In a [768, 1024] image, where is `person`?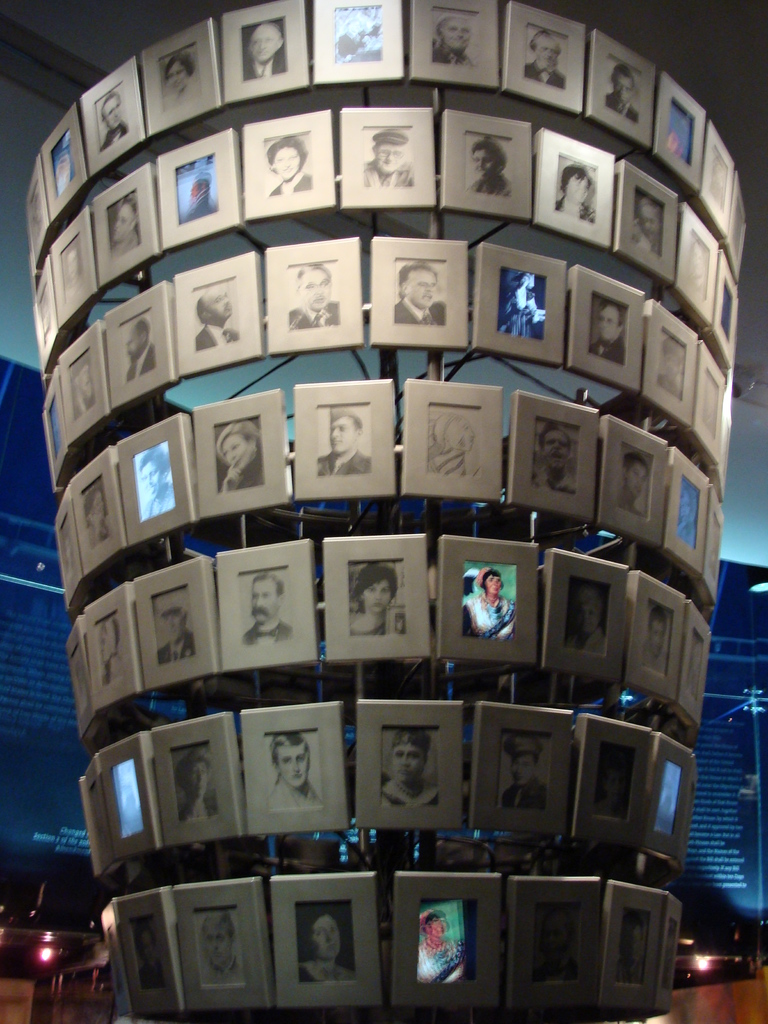
detection(587, 296, 629, 367).
